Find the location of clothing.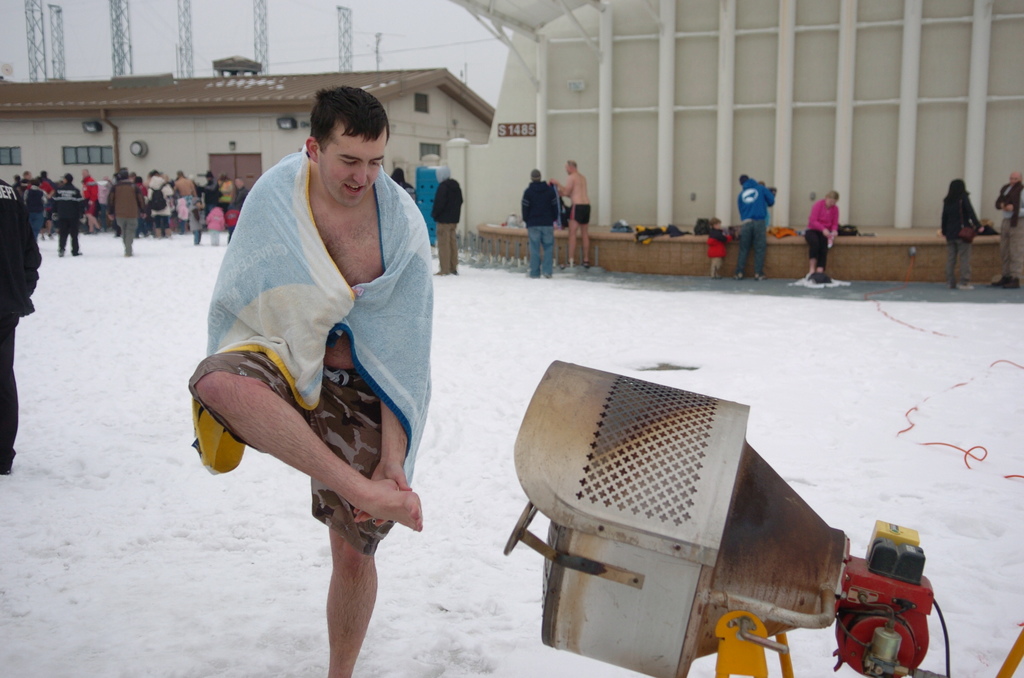
Location: [x1=0, y1=193, x2=45, y2=465].
